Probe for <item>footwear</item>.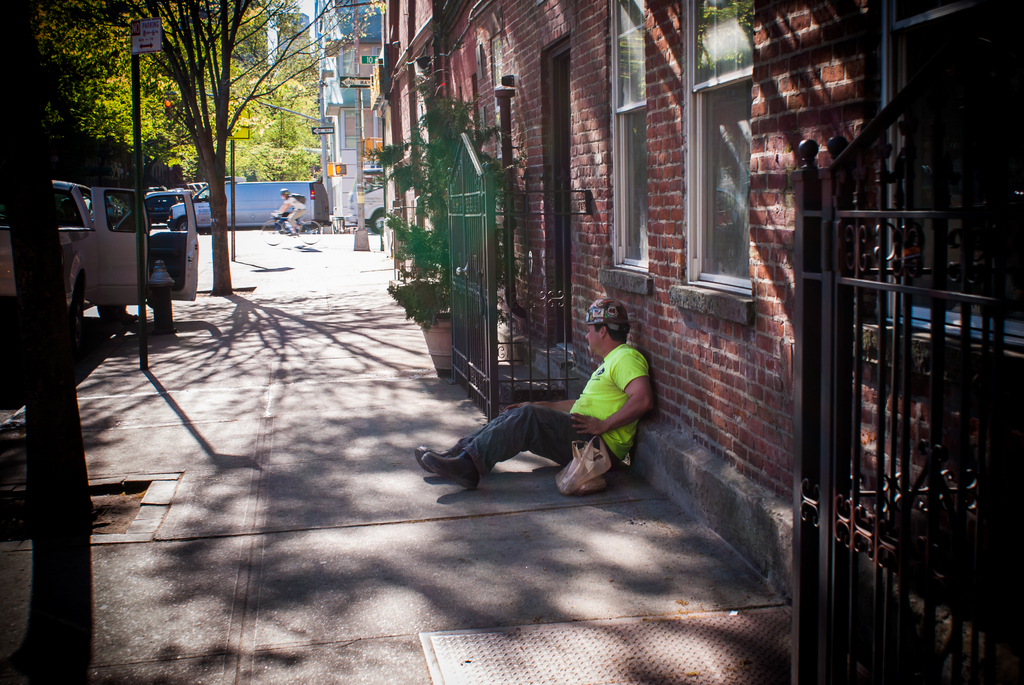
Probe result: {"x1": 418, "y1": 439, "x2": 495, "y2": 498}.
